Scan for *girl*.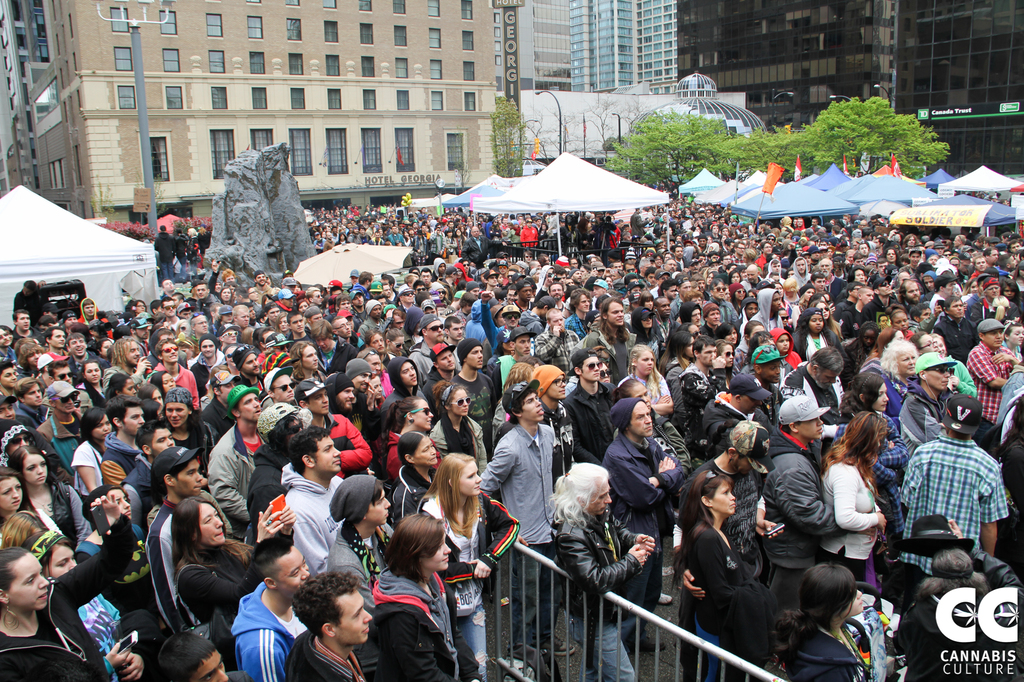
Scan result: Rect(809, 299, 842, 340).
